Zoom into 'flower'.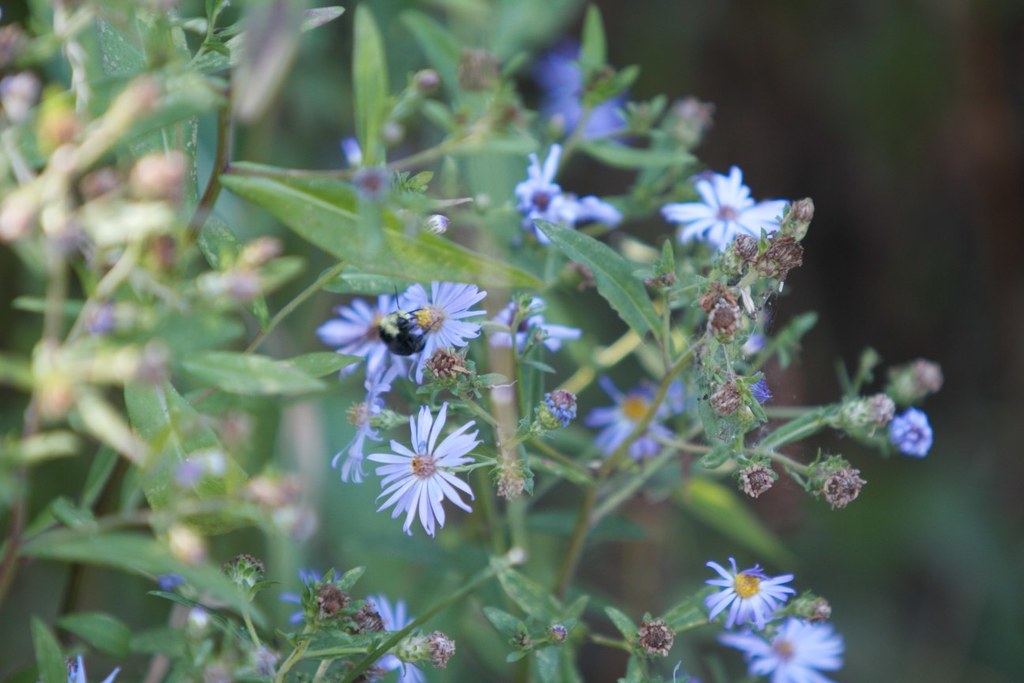
Zoom target: x1=364 y1=599 x2=460 y2=682.
